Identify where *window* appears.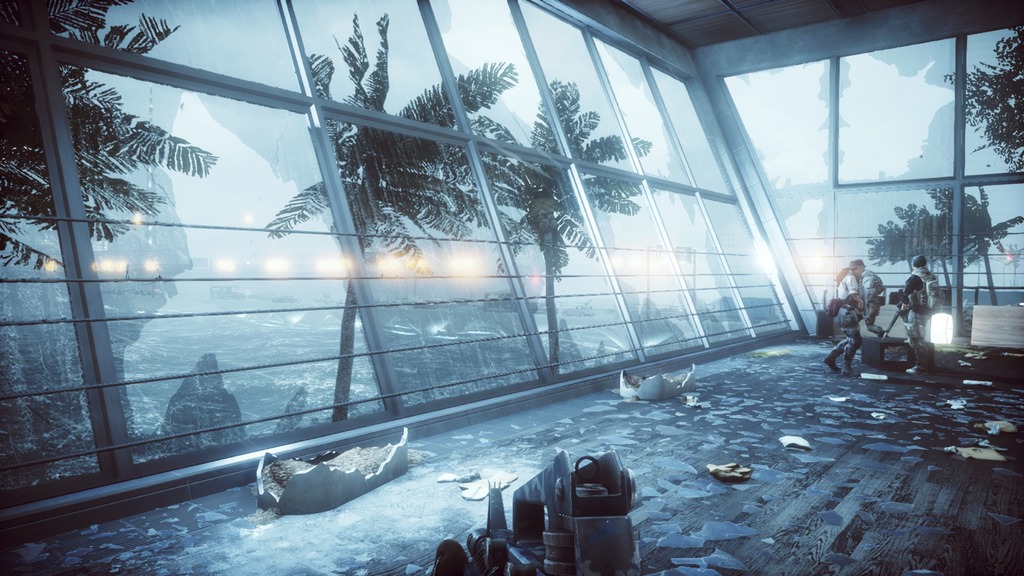
Appears at Rect(724, 59, 830, 189).
